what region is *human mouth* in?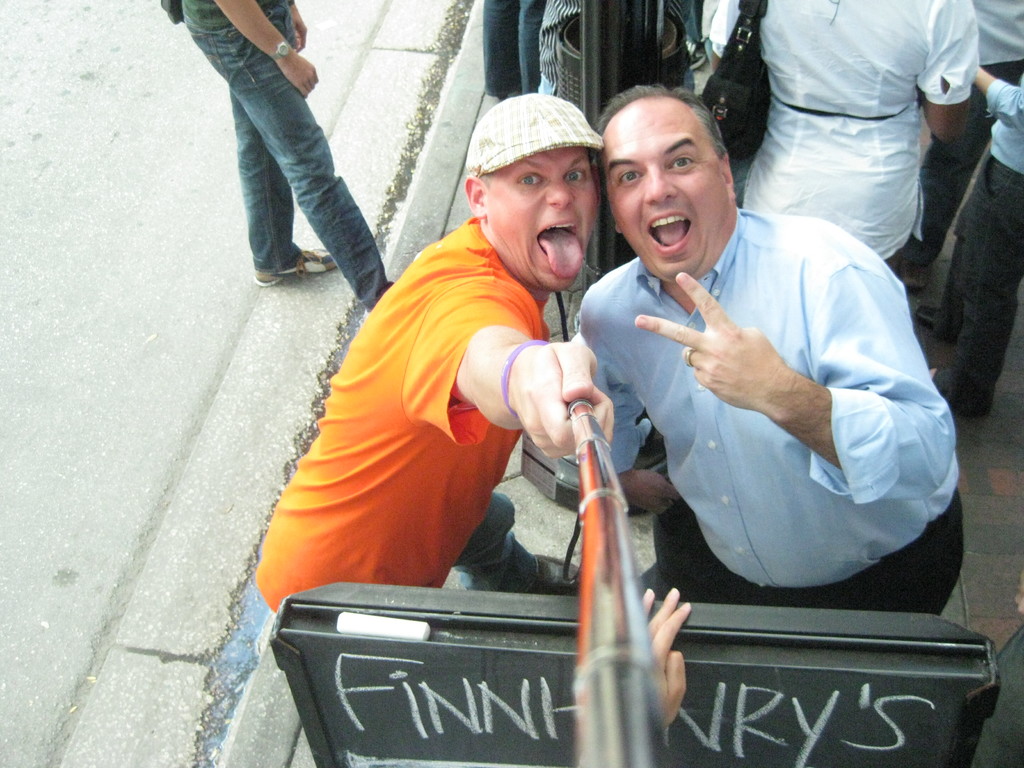
box=[535, 218, 582, 280].
